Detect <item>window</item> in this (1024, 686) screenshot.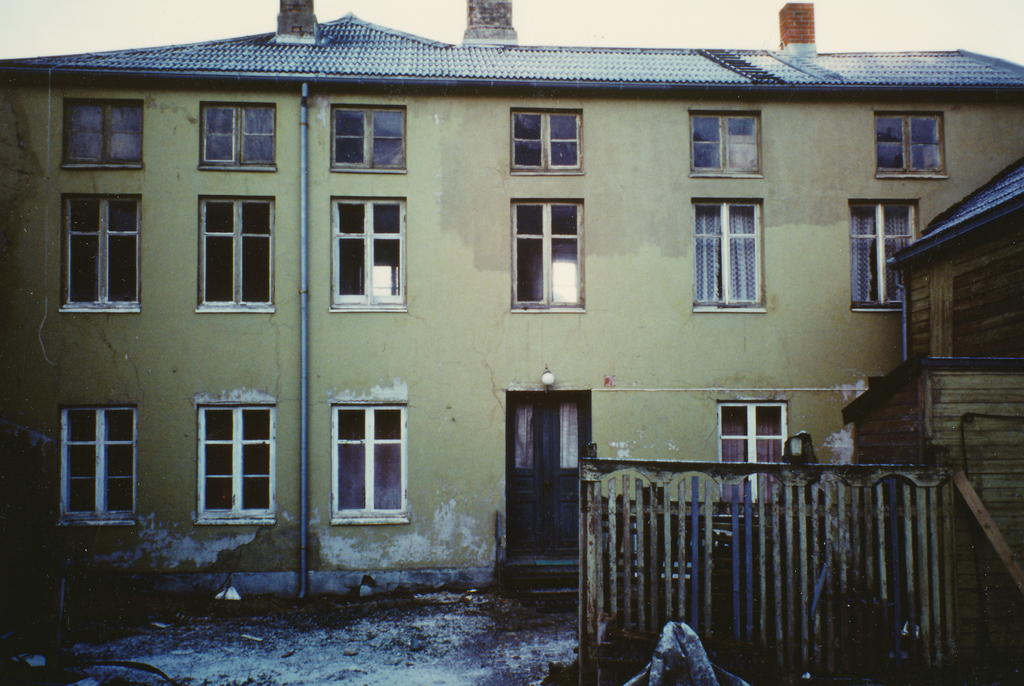
Detection: <region>62, 404, 134, 525</region>.
